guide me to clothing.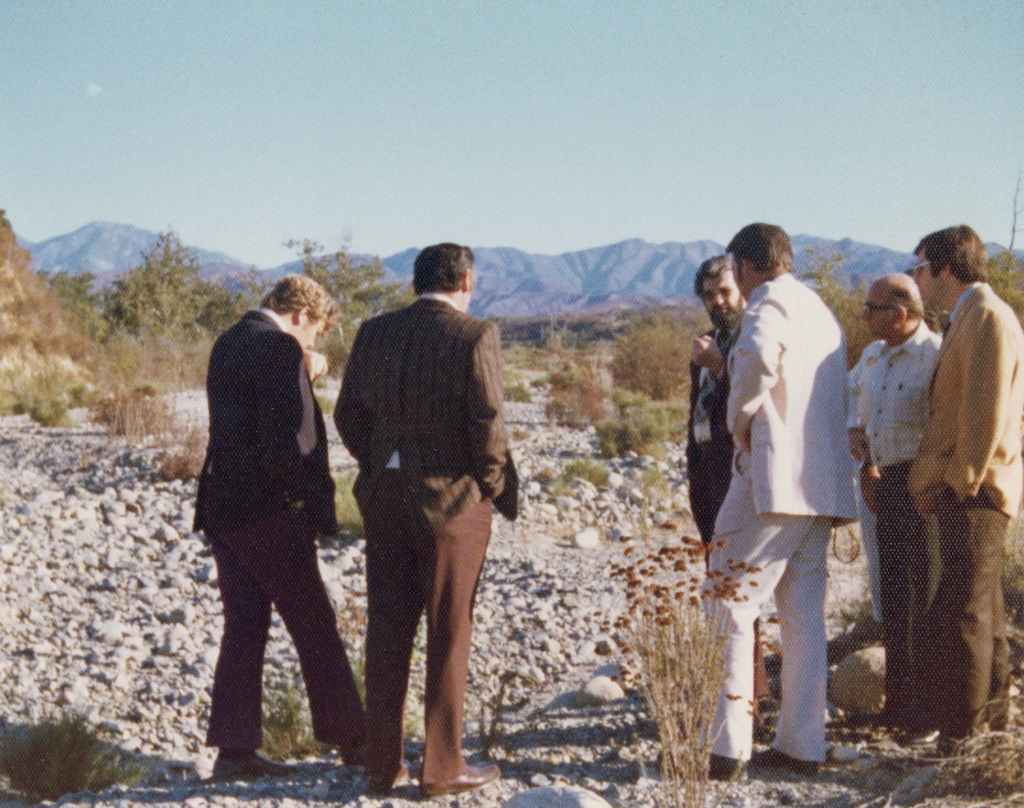
Guidance: bbox(690, 276, 858, 763).
